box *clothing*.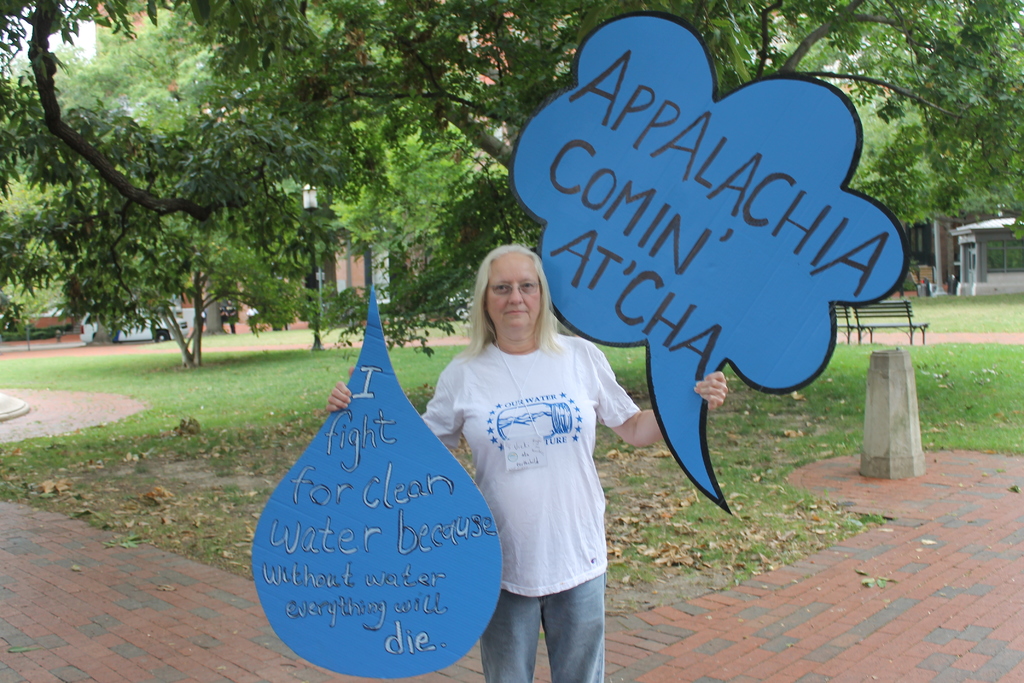
[478,577,611,682].
